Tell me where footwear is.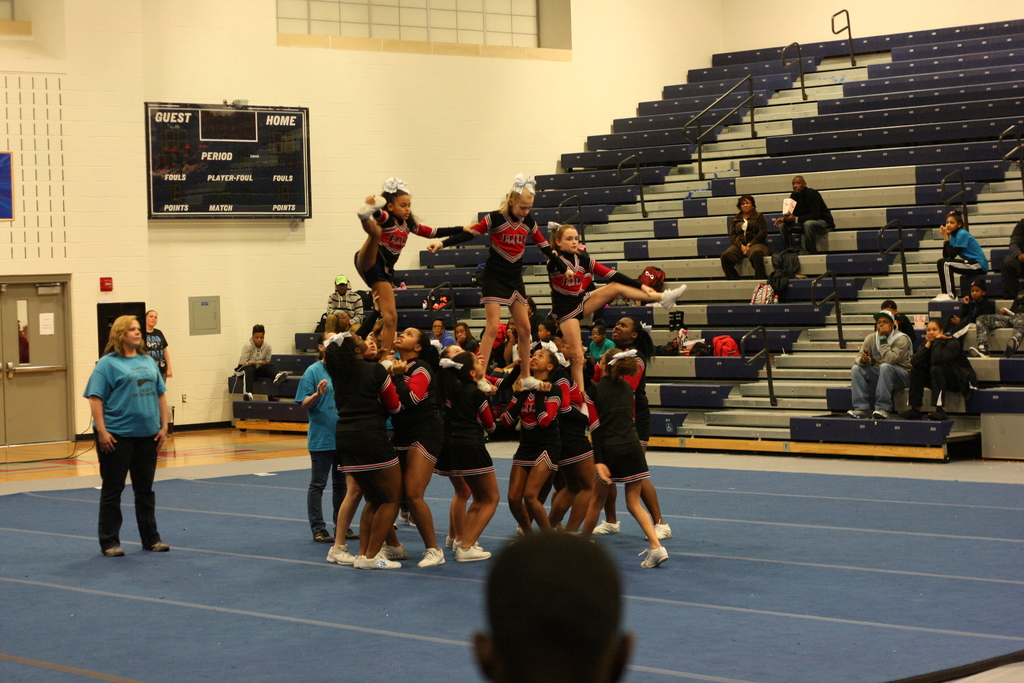
footwear is at {"left": 513, "top": 523, "right": 525, "bottom": 536}.
